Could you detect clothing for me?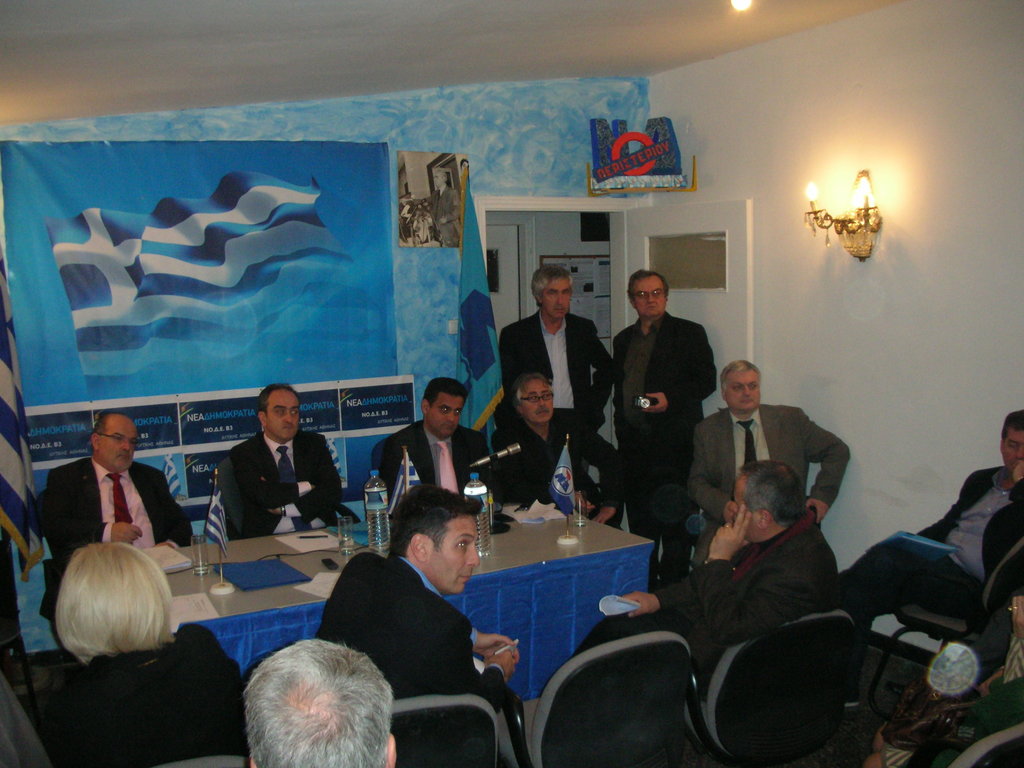
Detection result: box(603, 281, 719, 547).
